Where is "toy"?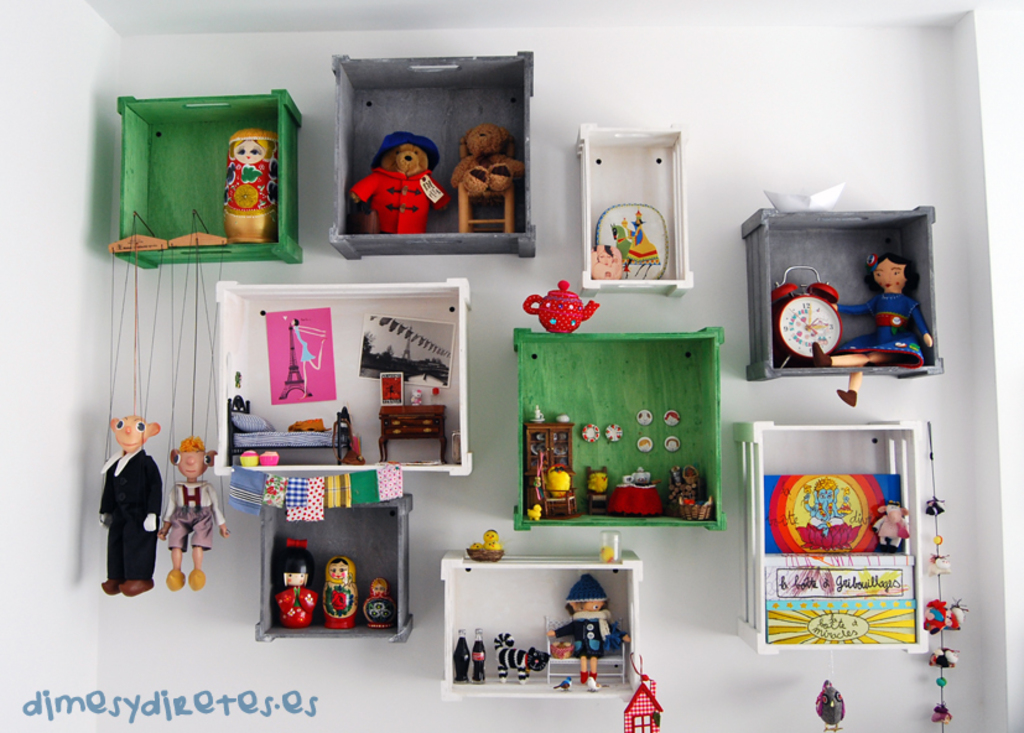
473/628/488/682.
